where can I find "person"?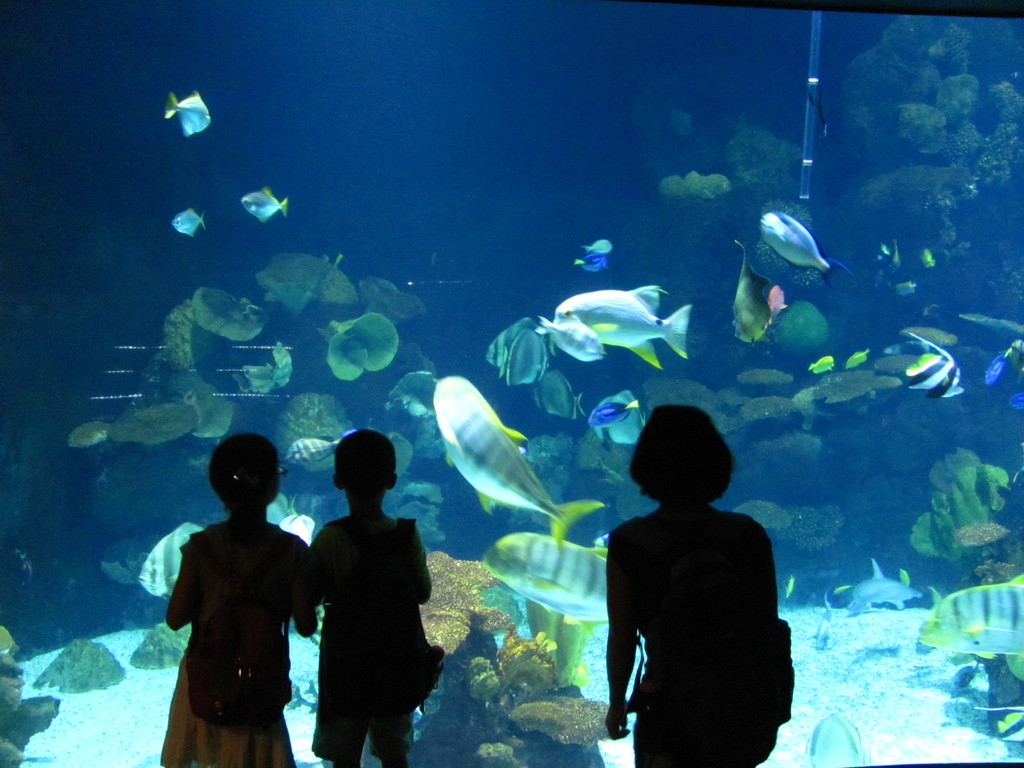
You can find it at crop(593, 394, 797, 767).
